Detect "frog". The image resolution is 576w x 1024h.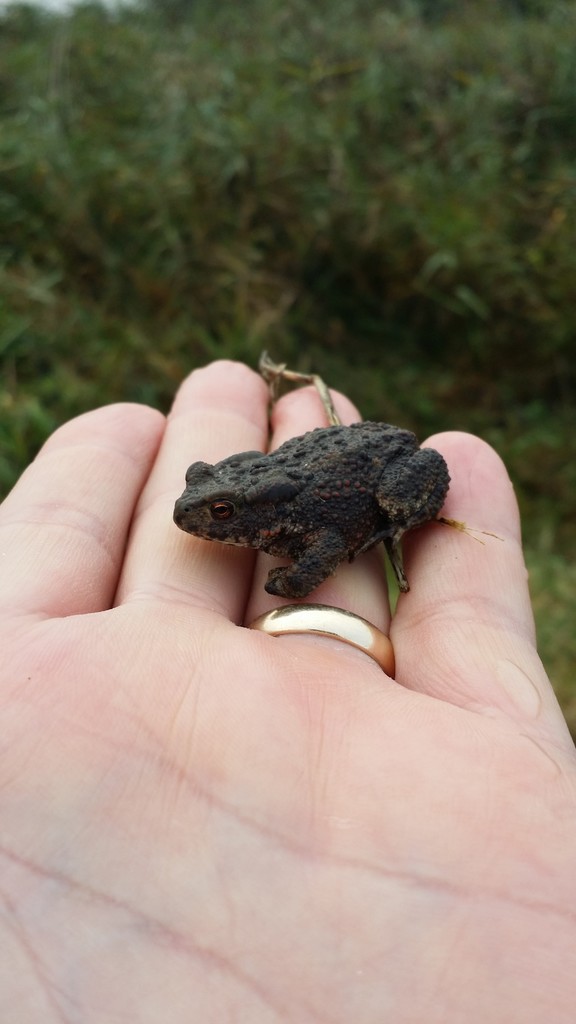
locate(168, 413, 455, 606).
